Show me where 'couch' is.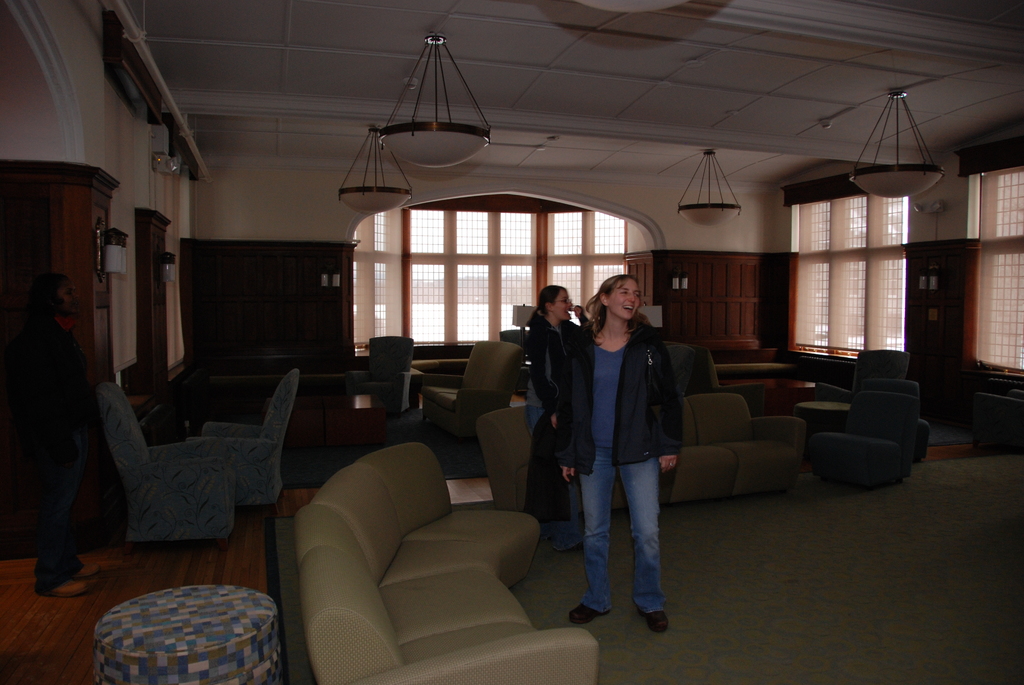
'couch' is at x1=473 y1=381 x2=801 y2=515.
